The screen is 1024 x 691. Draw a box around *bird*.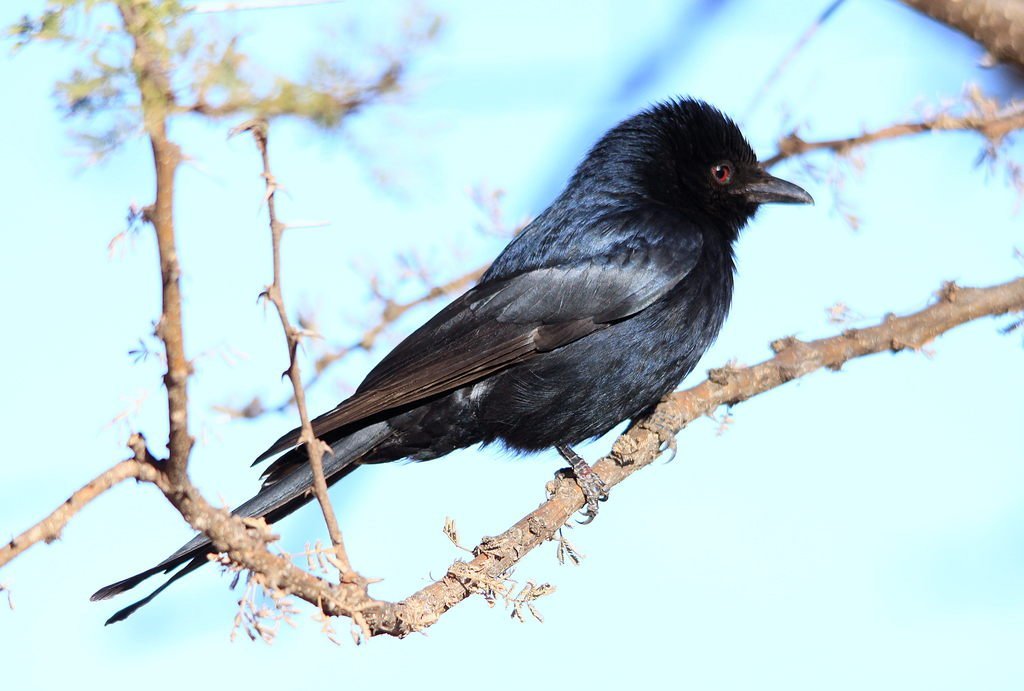
bbox(73, 90, 817, 630).
